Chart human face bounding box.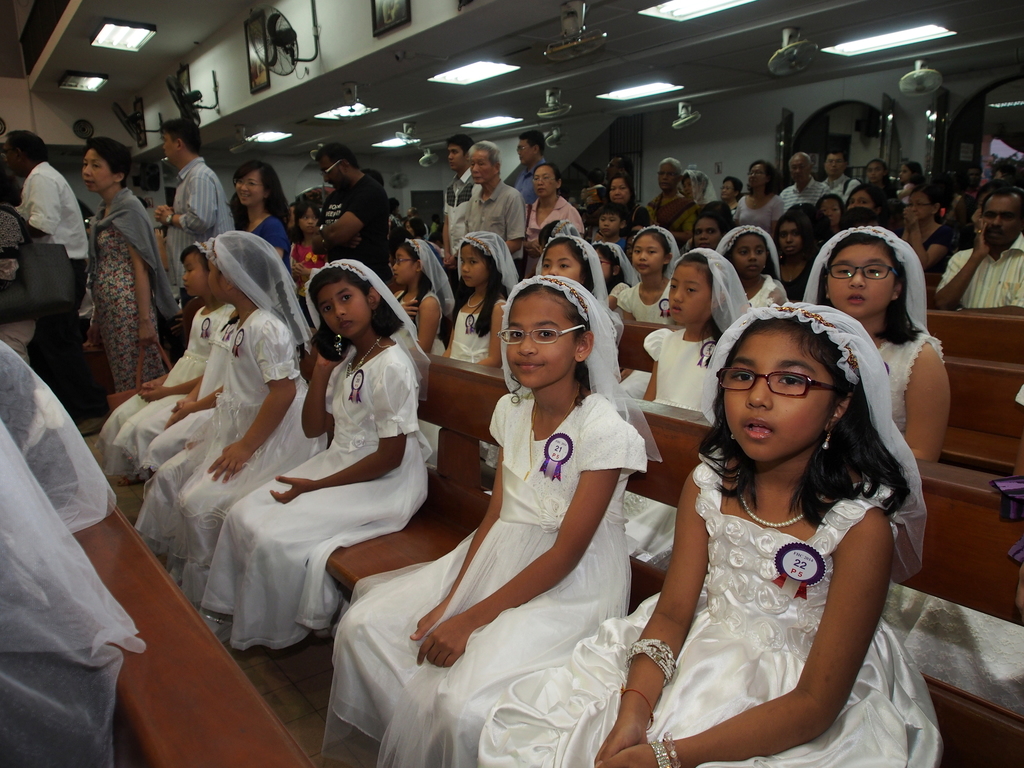
Charted: 984/192/1022/246.
